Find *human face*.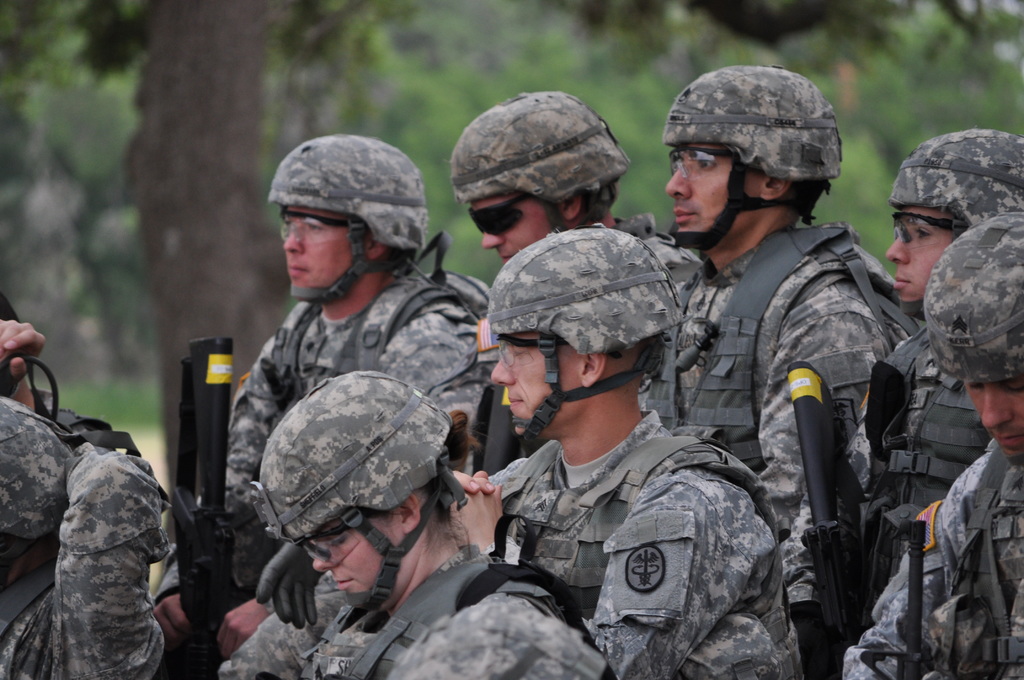
(x1=492, y1=334, x2=584, y2=435).
